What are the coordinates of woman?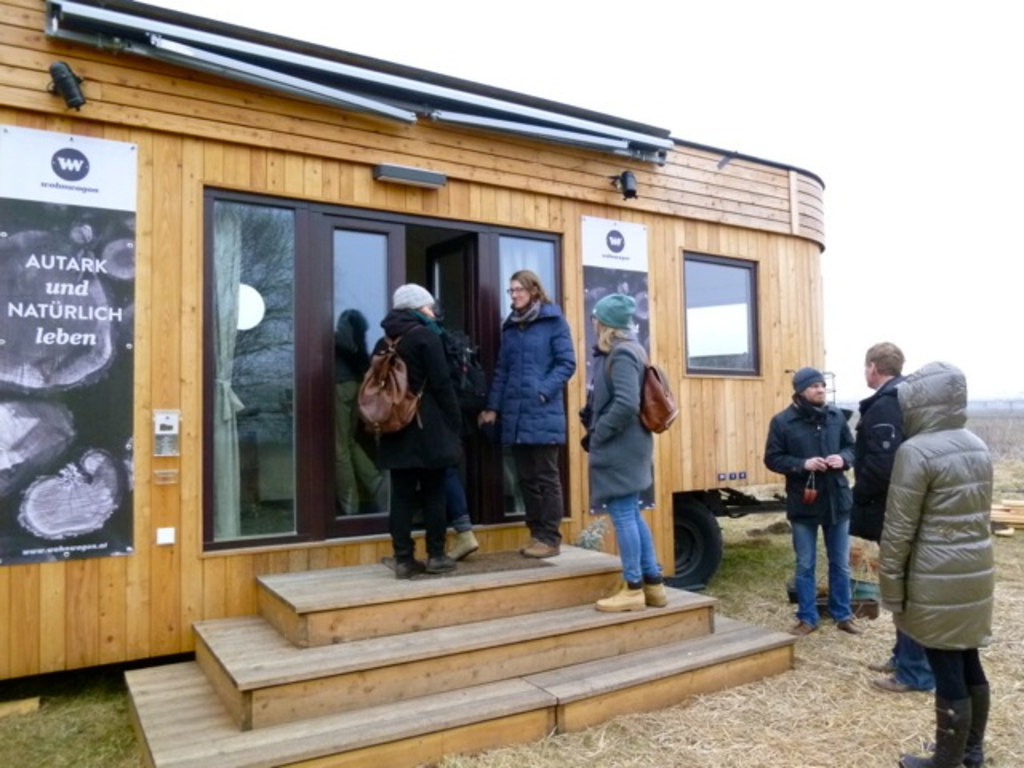
left=584, top=294, right=674, bottom=616.
